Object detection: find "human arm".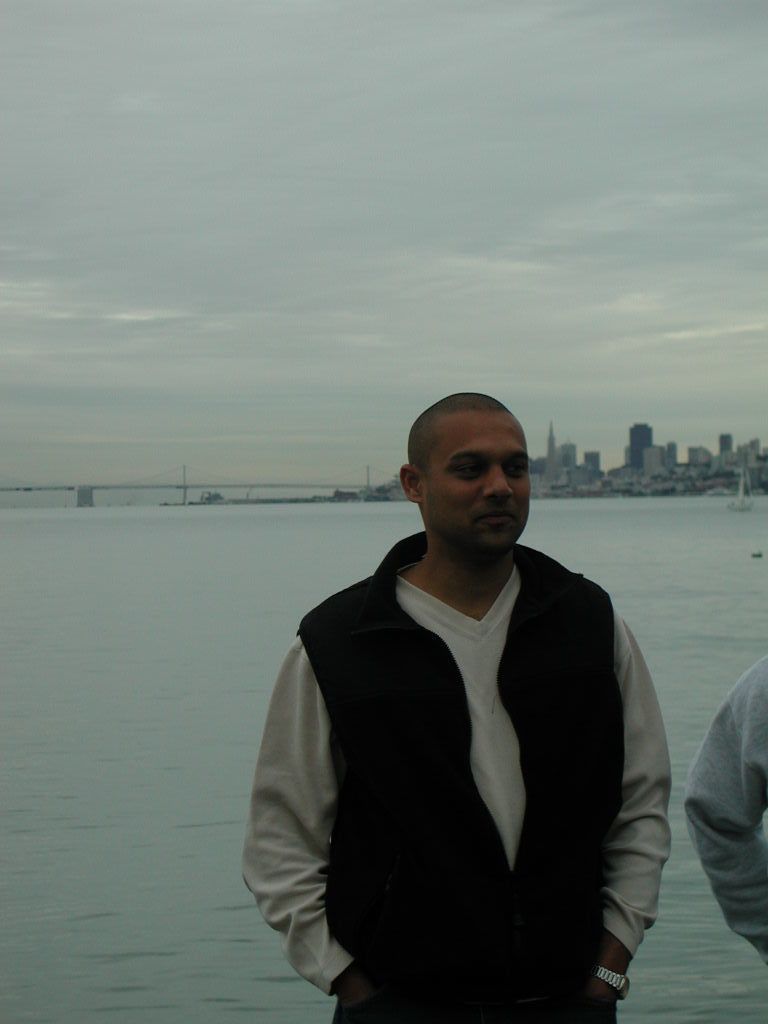
<bbox>683, 657, 766, 965</bbox>.
